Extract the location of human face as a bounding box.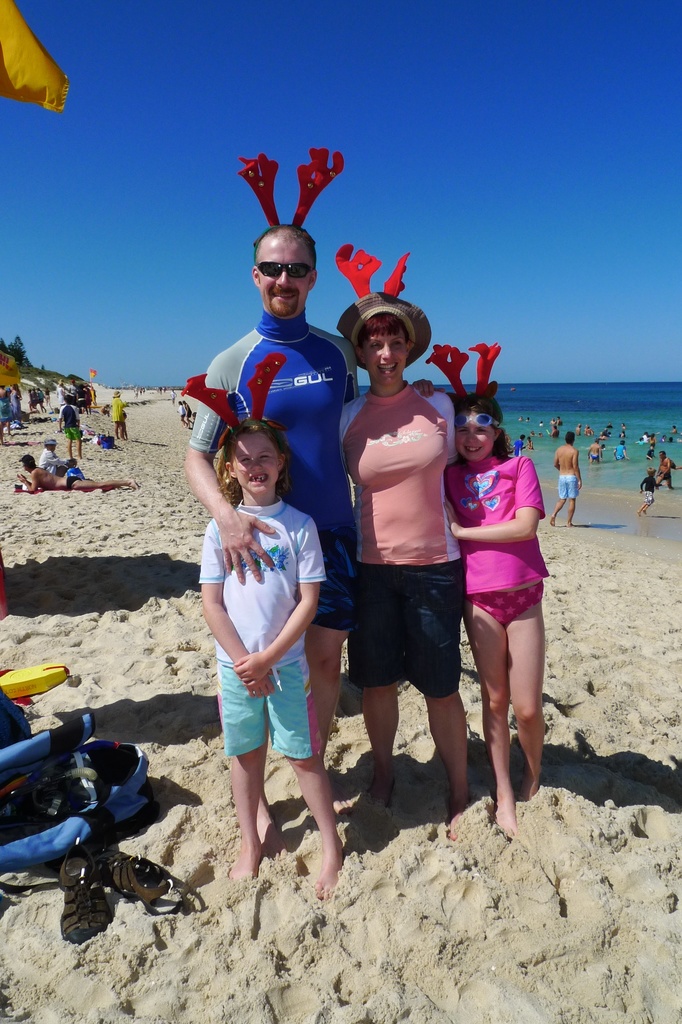
region(452, 410, 496, 462).
